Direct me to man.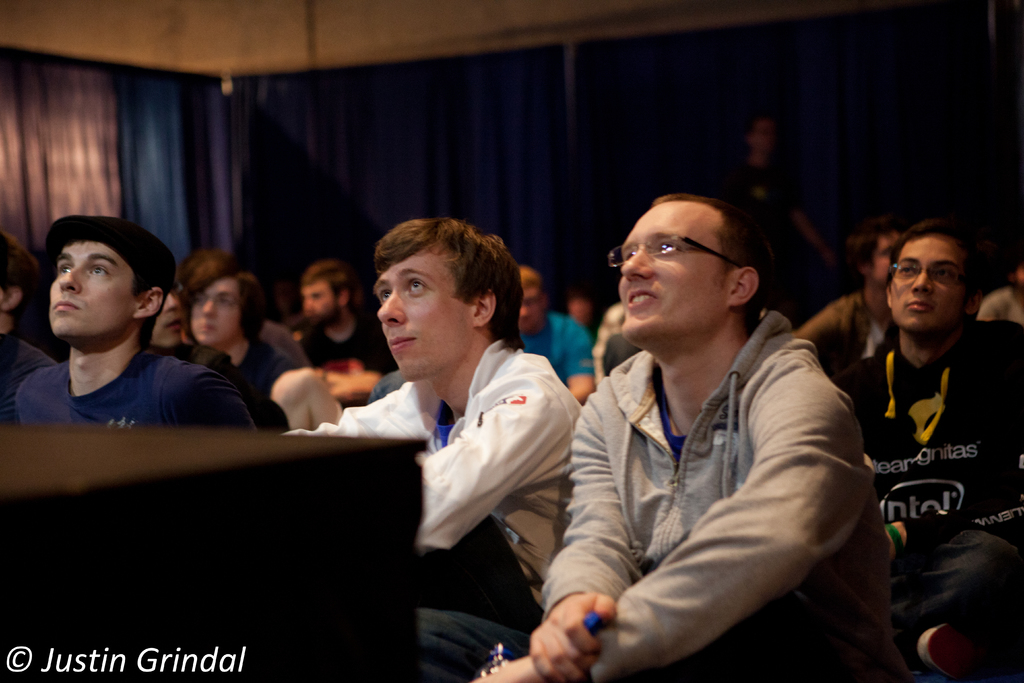
Direction: l=468, t=195, r=902, b=682.
